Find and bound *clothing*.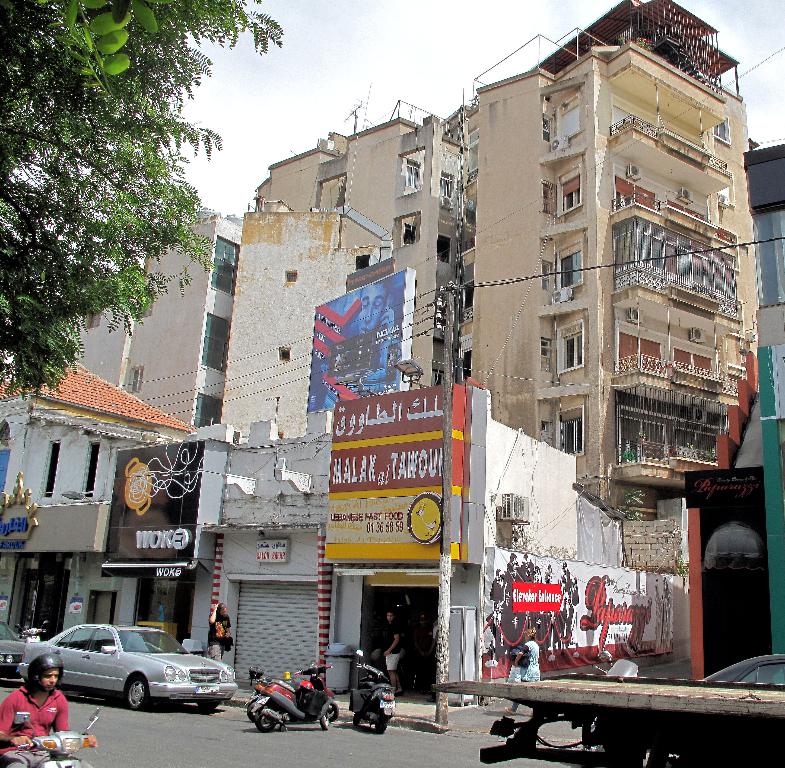
Bound: [x1=526, y1=642, x2=542, y2=678].
